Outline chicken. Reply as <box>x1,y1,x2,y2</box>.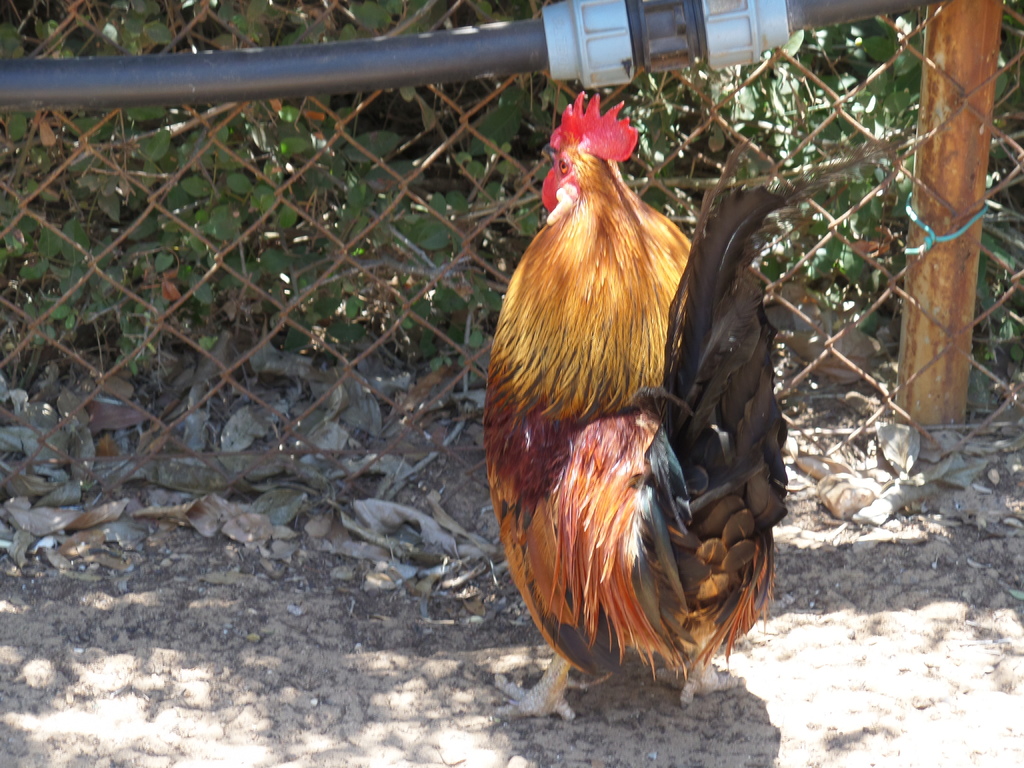
<box>481,82,796,707</box>.
